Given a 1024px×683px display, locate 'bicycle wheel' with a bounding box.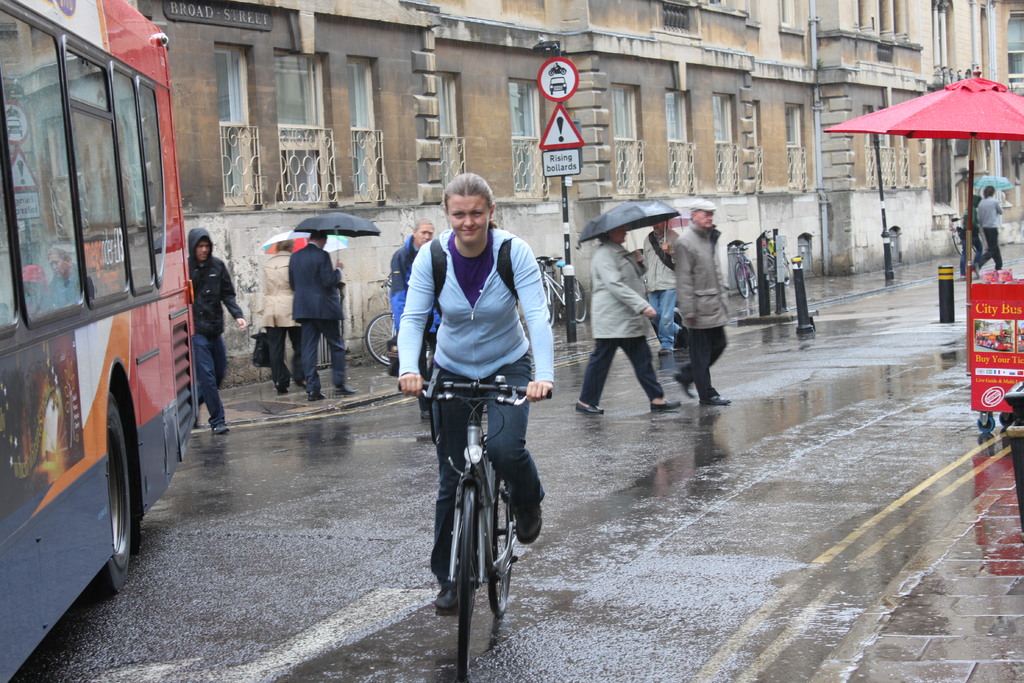
Located: (463,486,479,682).
